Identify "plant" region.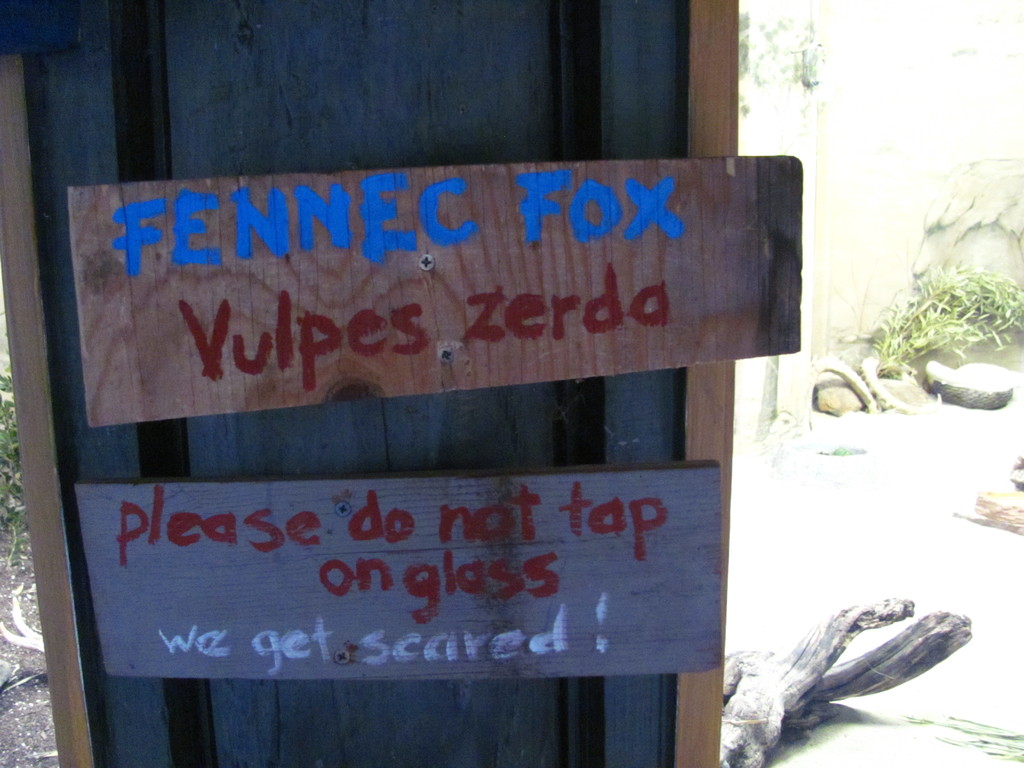
Region: box(873, 262, 1023, 378).
